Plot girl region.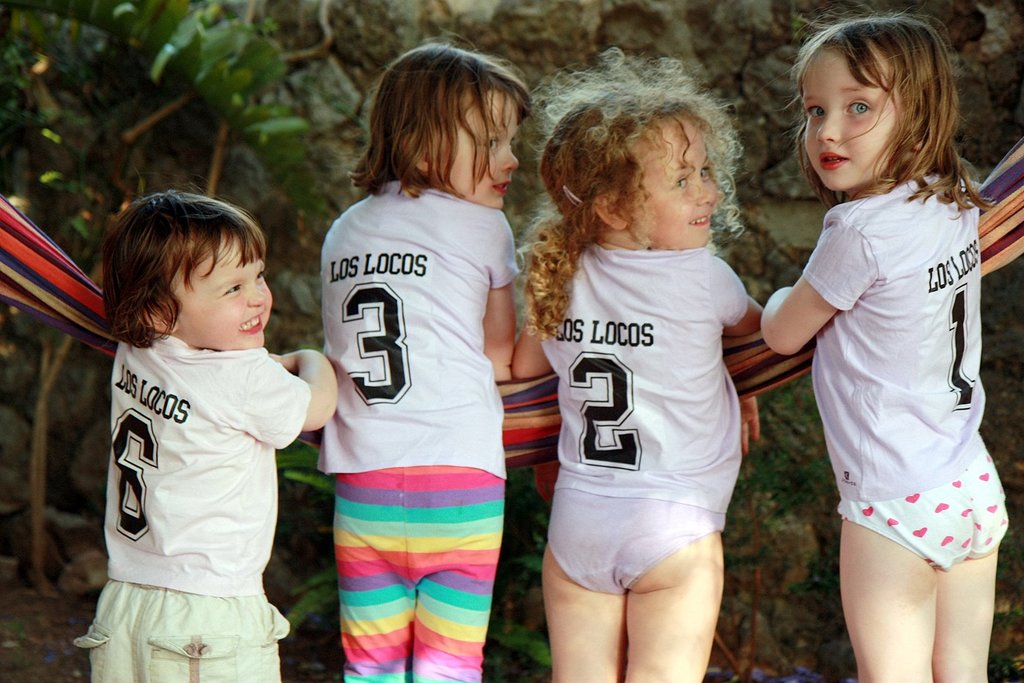
Plotted at rect(764, 17, 1008, 682).
